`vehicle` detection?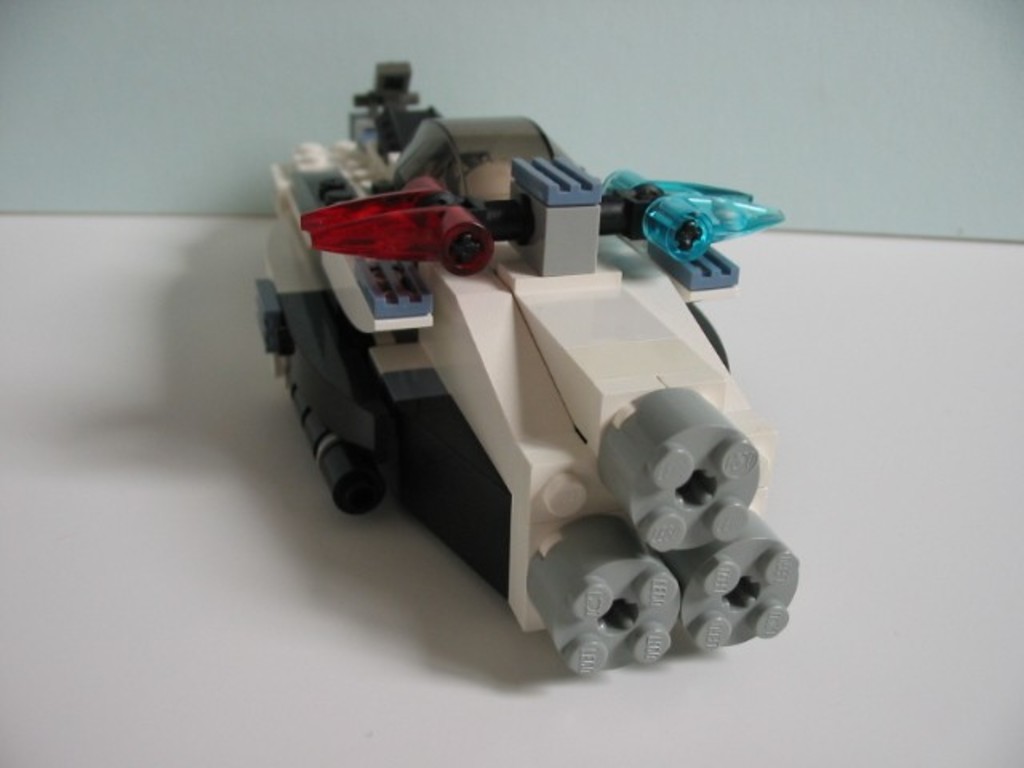
248,67,789,658
